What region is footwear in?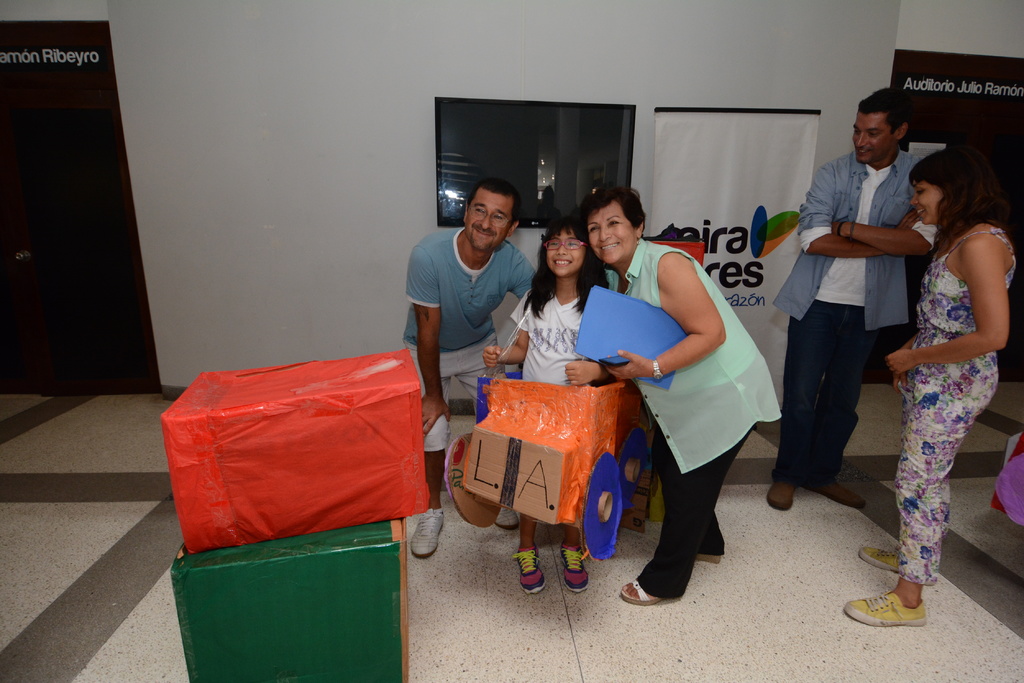
(769,478,798,512).
